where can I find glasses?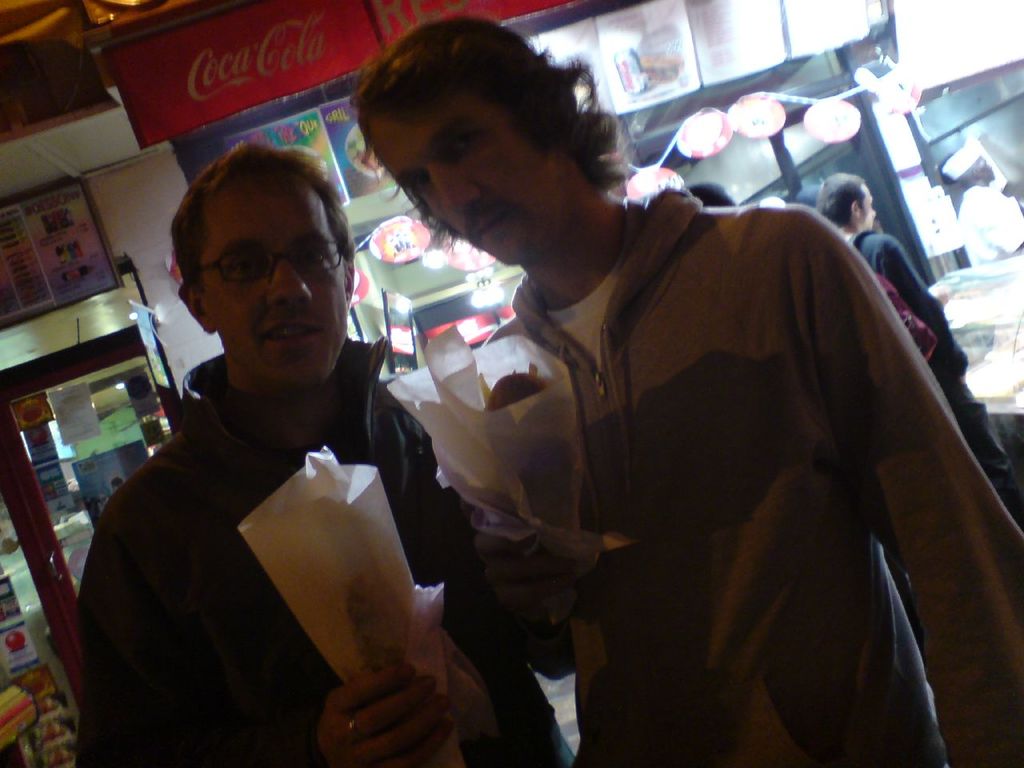
You can find it at x1=183, y1=238, x2=344, y2=295.
